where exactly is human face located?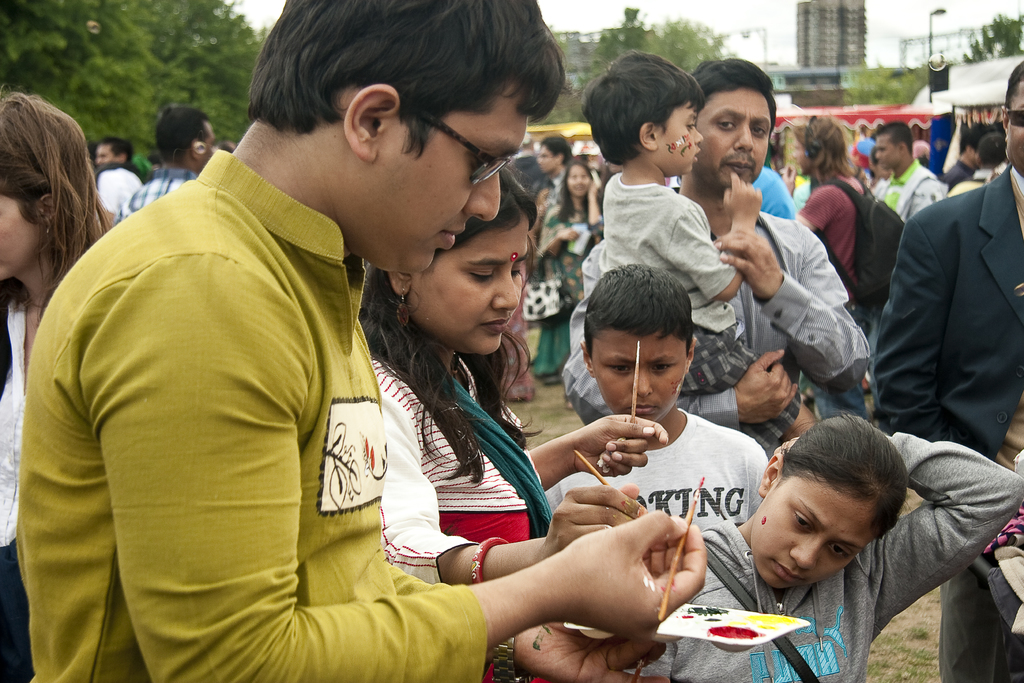
Its bounding box is Rect(751, 472, 880, 595).
